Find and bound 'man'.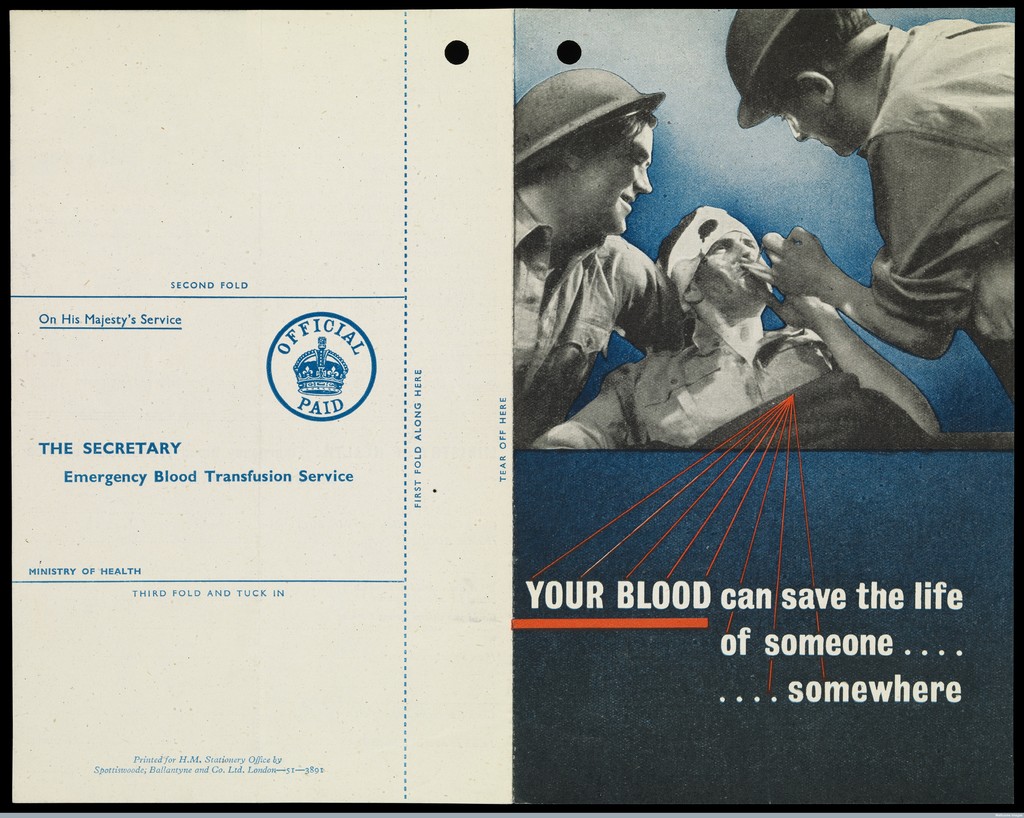
Bound: 511,63,704,457.
